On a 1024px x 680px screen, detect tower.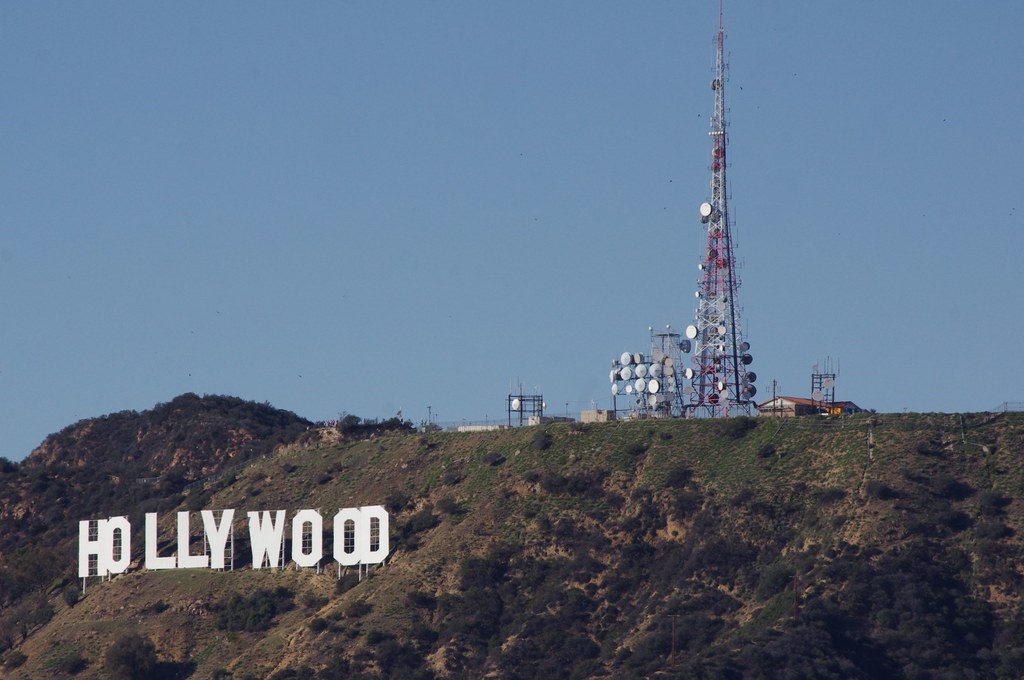
(x1=644, y1=318, x2=690, y2=416).
